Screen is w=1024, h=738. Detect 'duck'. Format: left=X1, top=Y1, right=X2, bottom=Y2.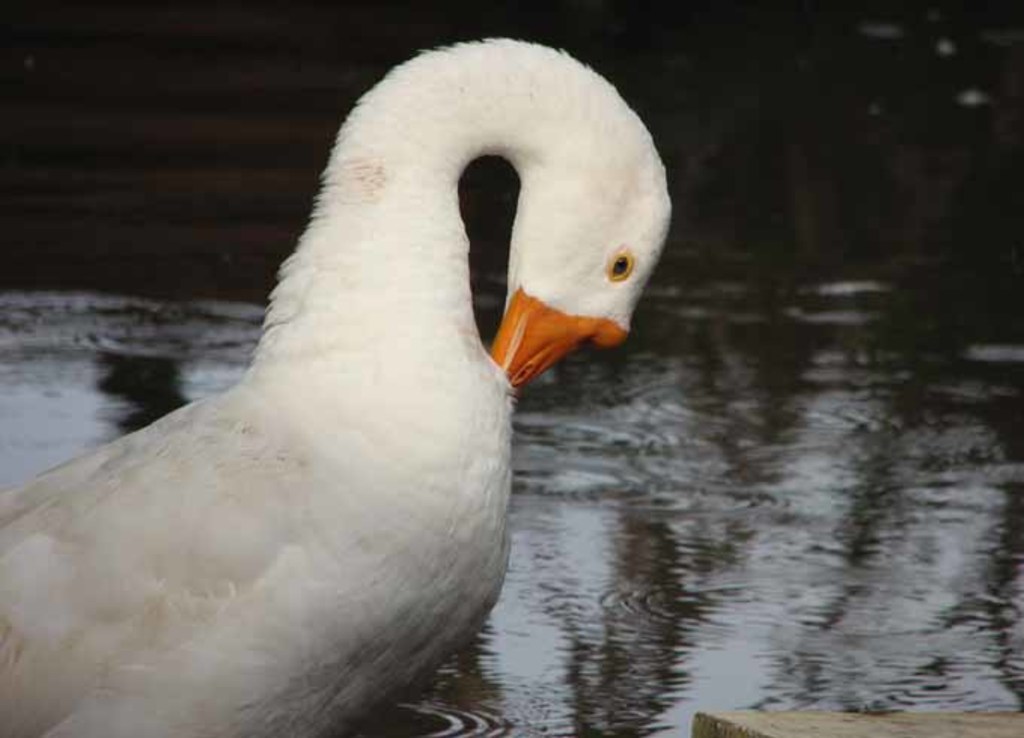
left=0, top=35, right=672, bottom=736.
